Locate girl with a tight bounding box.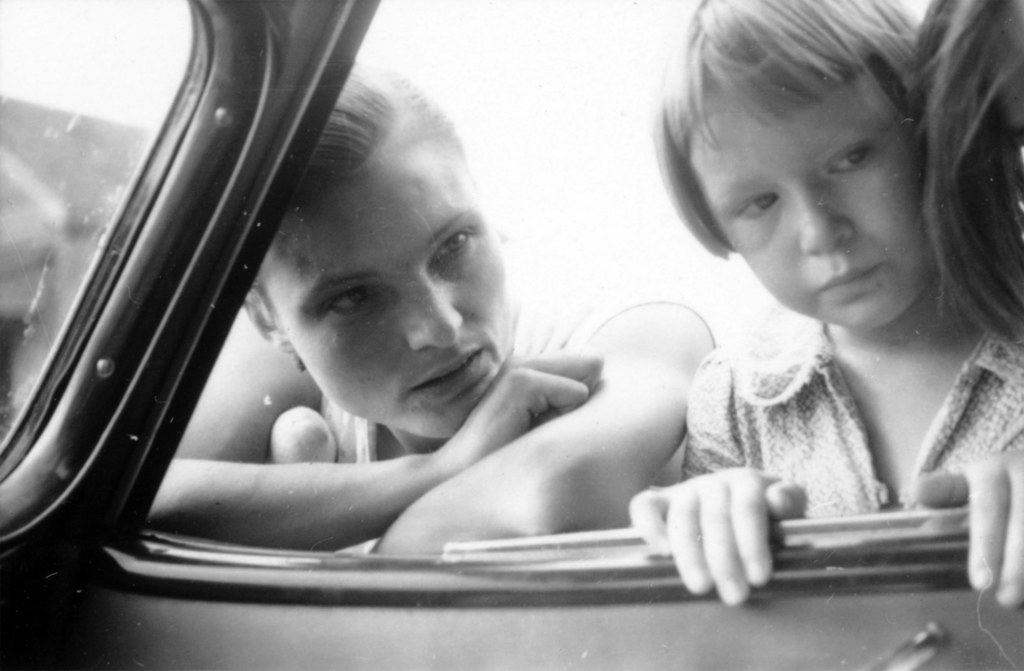
[x1=634, y1=0, x2=1023, y2=602].
